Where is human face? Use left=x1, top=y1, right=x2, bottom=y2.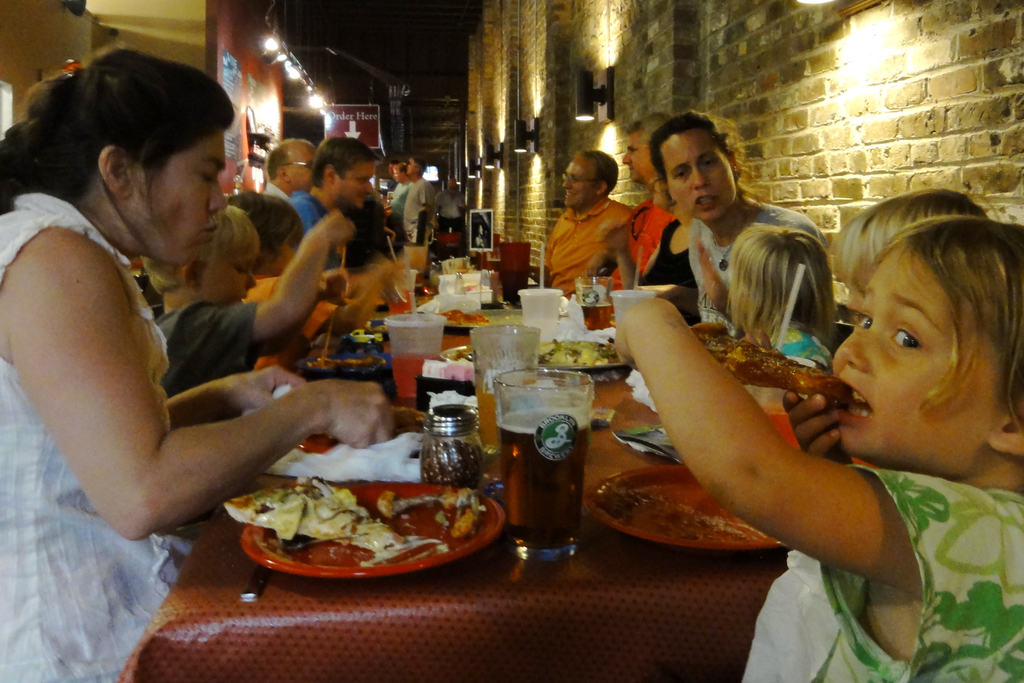
left=136, top=124, right=229, bottom=259.
